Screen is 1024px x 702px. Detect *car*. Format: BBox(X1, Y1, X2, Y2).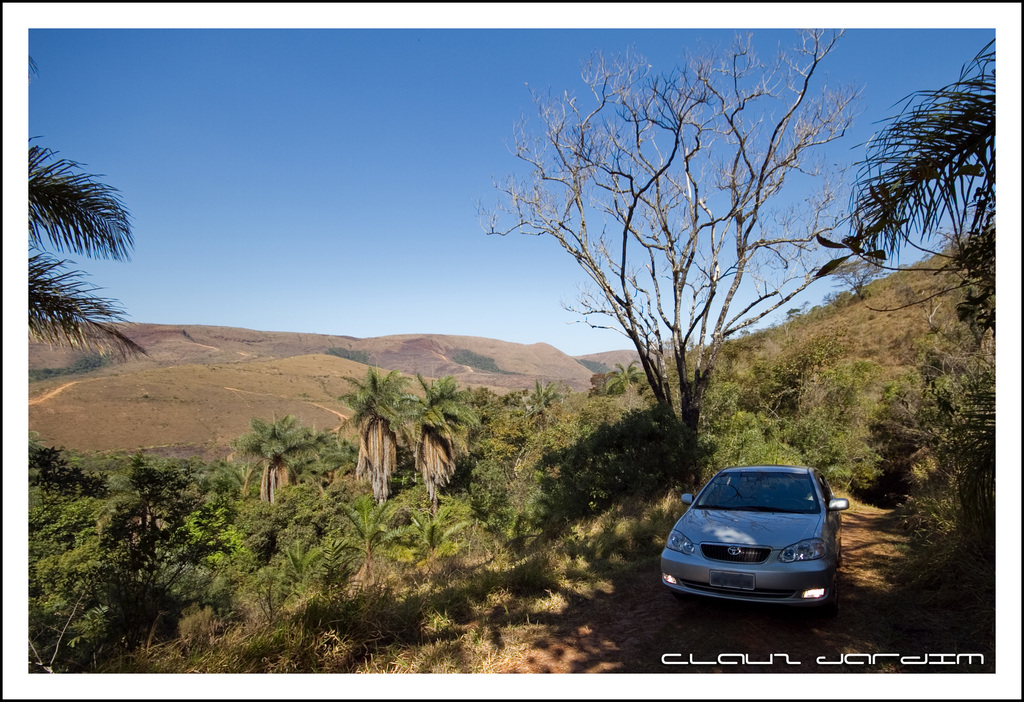
BBox(653, 466, 845, 621).
